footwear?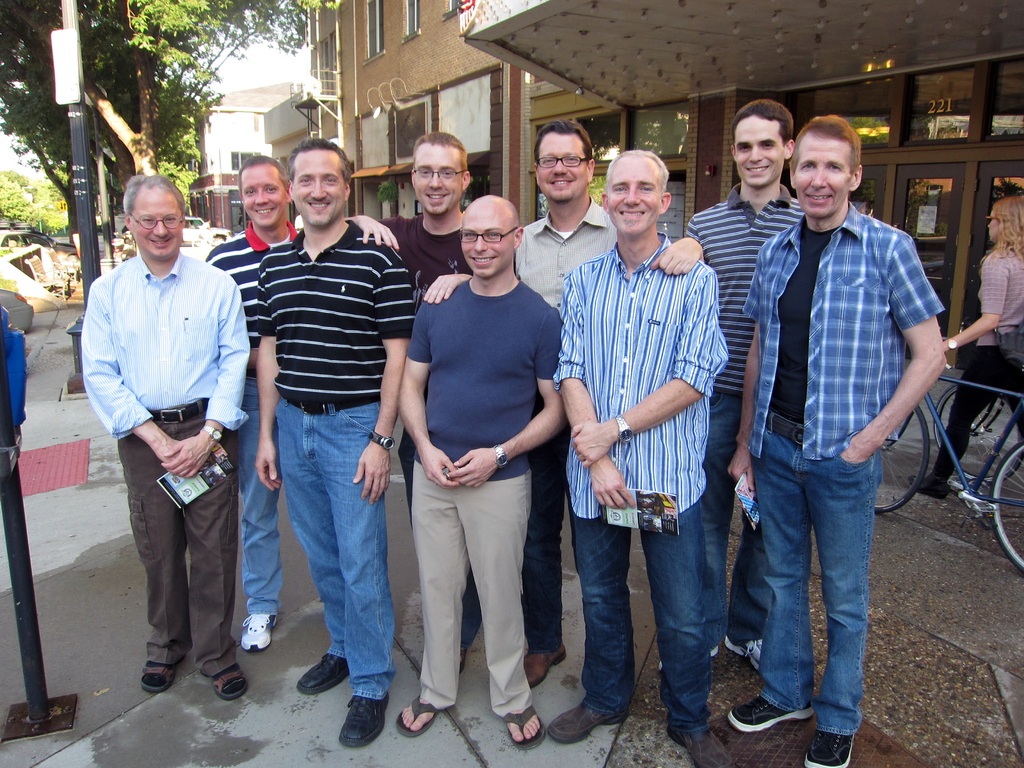
bbox=[399, 692, 448, 739]
